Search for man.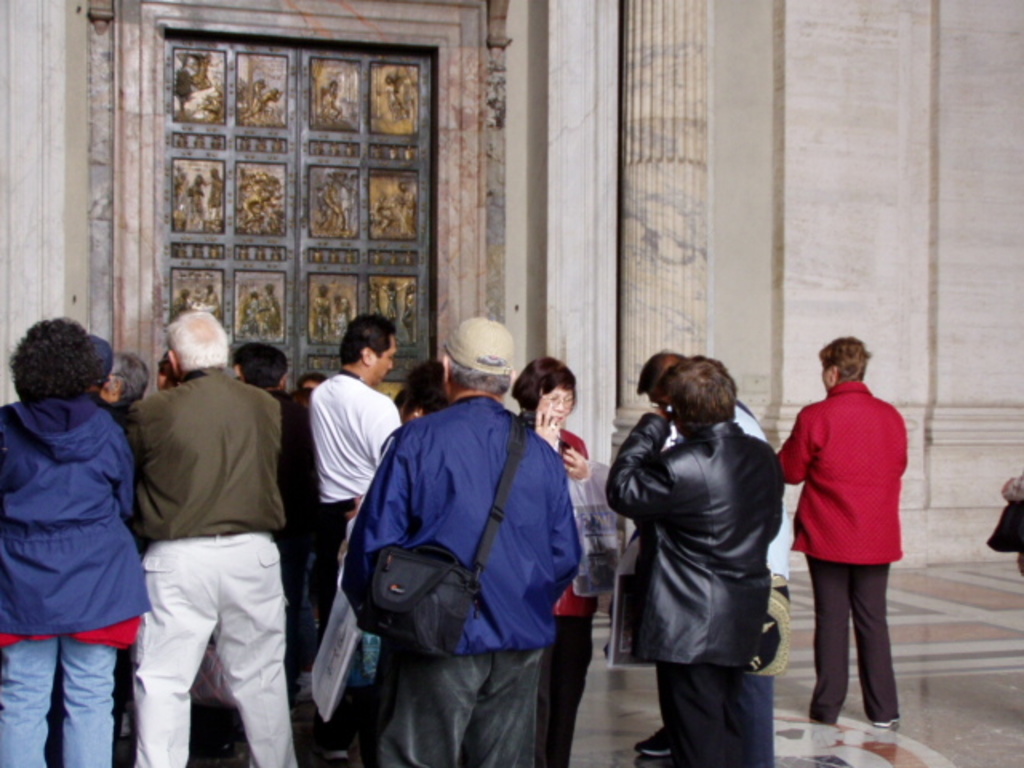
Found at x1=104, y1=291, x2=306, y2=767.
